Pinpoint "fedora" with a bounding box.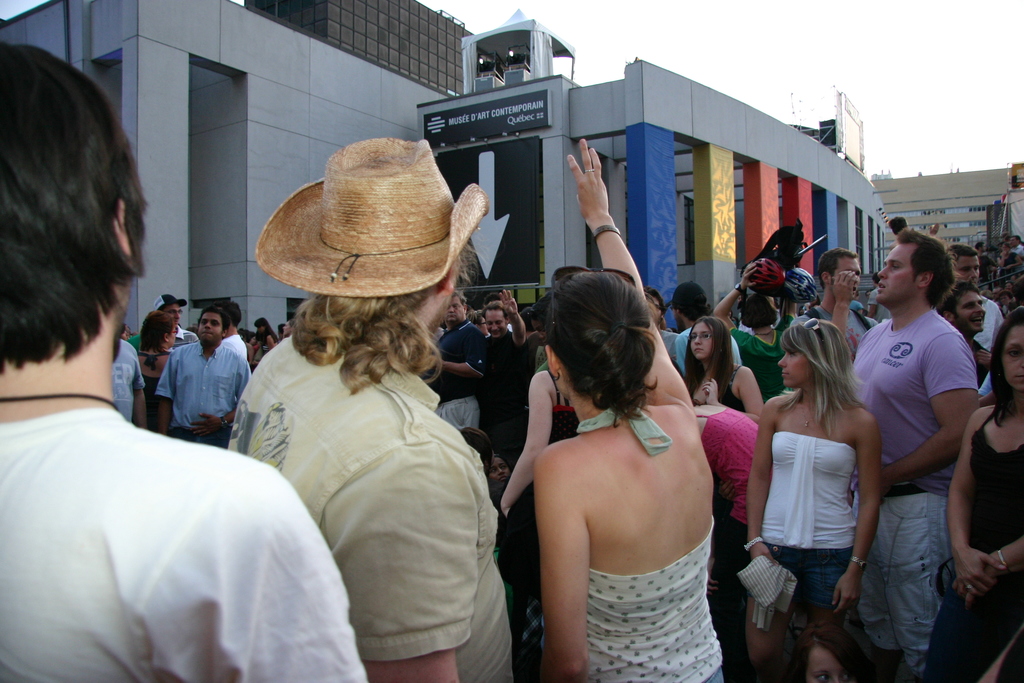
l=252, t=136, r=495, b=292.
